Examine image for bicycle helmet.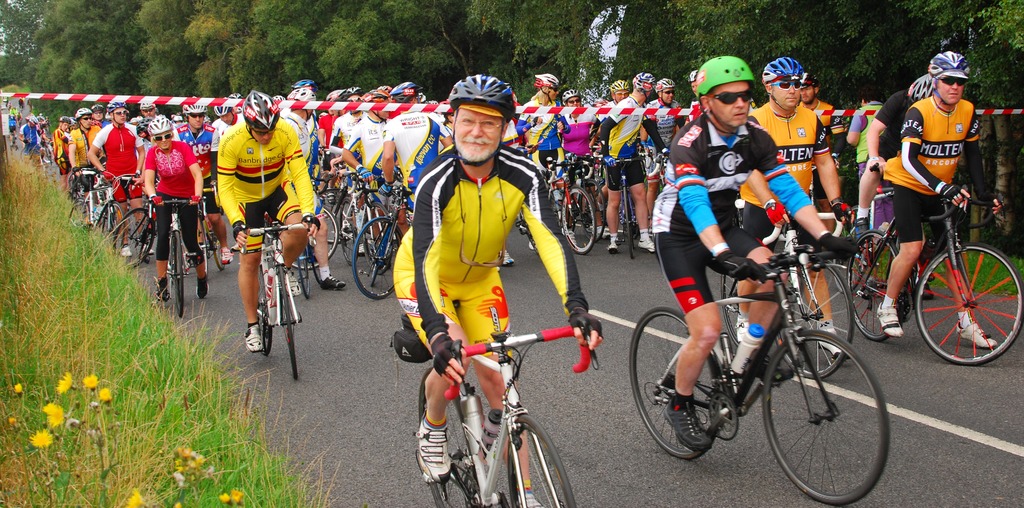
Examination result: {"x1": 609, "y1": 79, "x2": 631, "y2": 87}.
